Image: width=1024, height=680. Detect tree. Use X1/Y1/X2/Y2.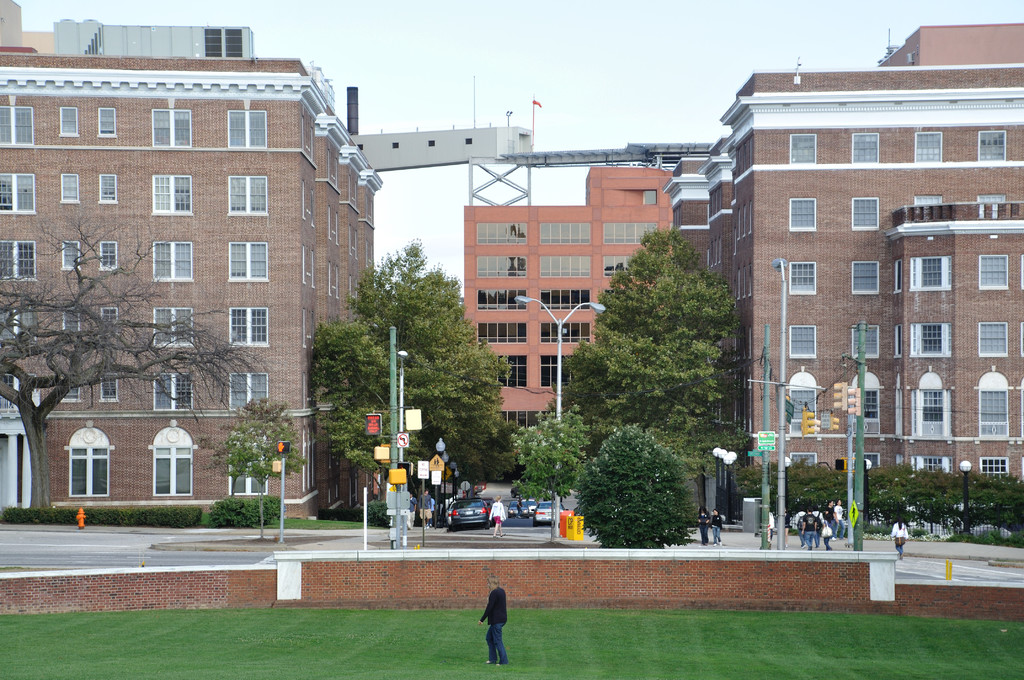
0/208/266/507.
